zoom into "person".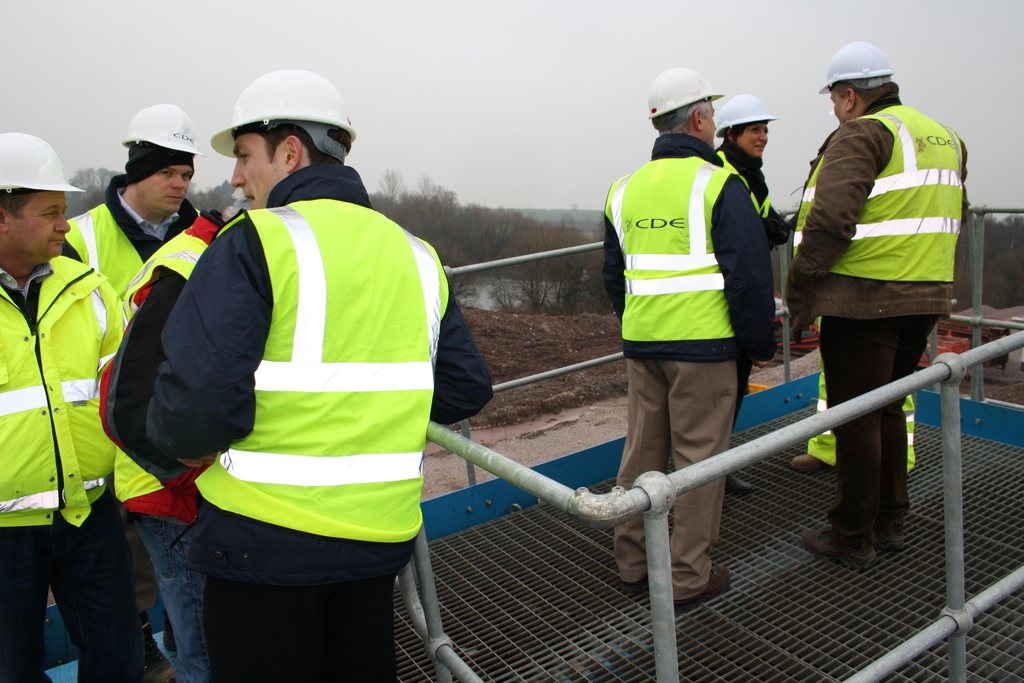
Zoom target: select_region(3, 140, 171, 682).
